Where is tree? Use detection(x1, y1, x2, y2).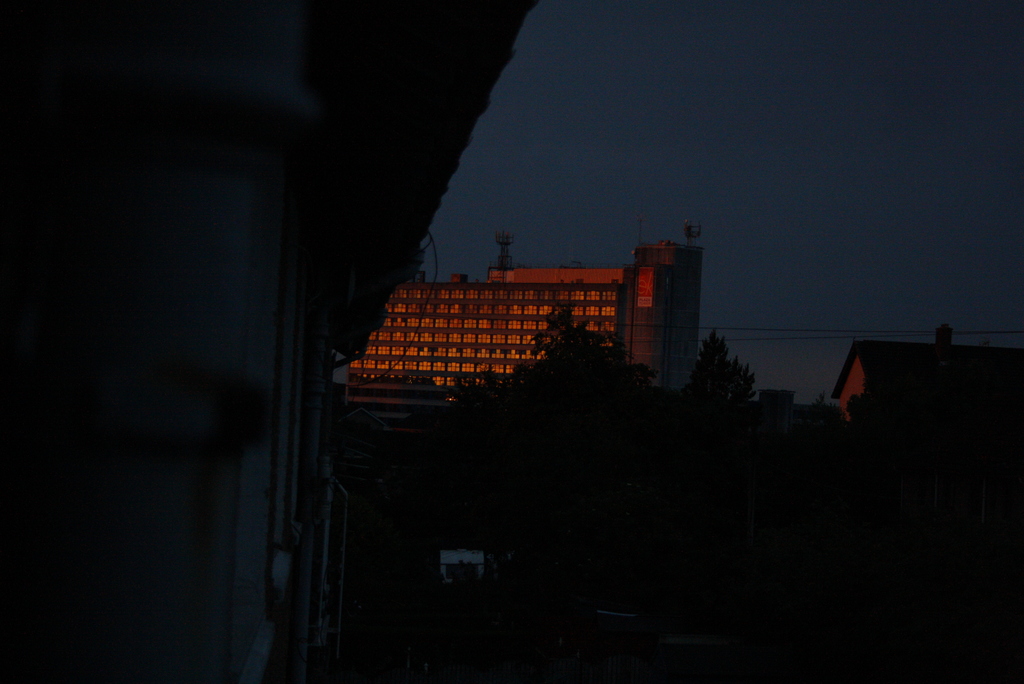
detection(533, 305, 641, 386).
